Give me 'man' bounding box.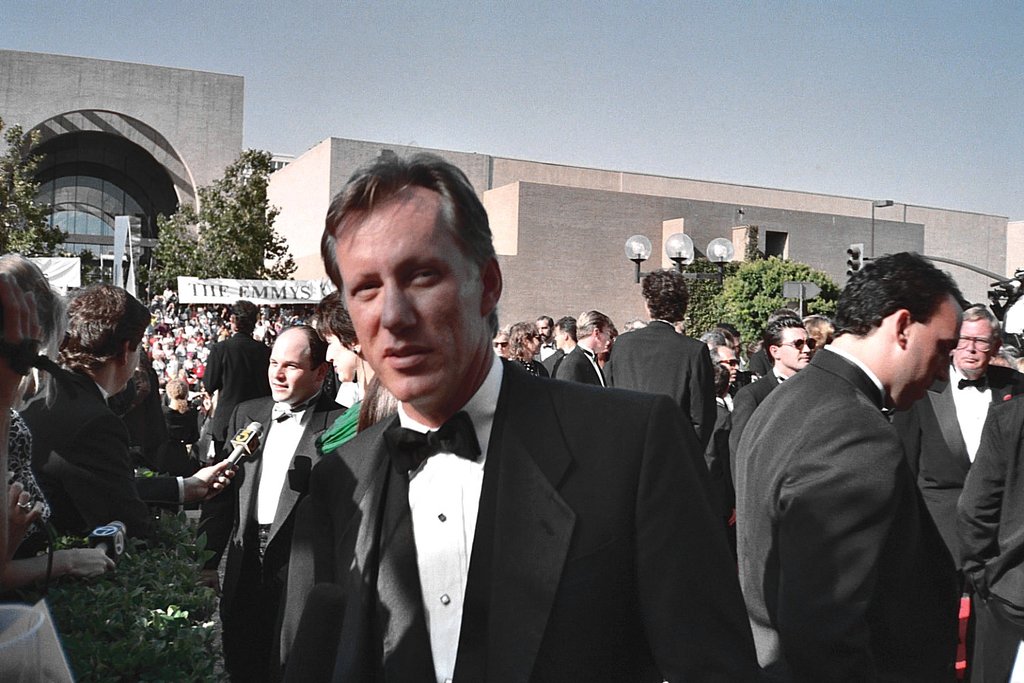
205:296:272:458.
